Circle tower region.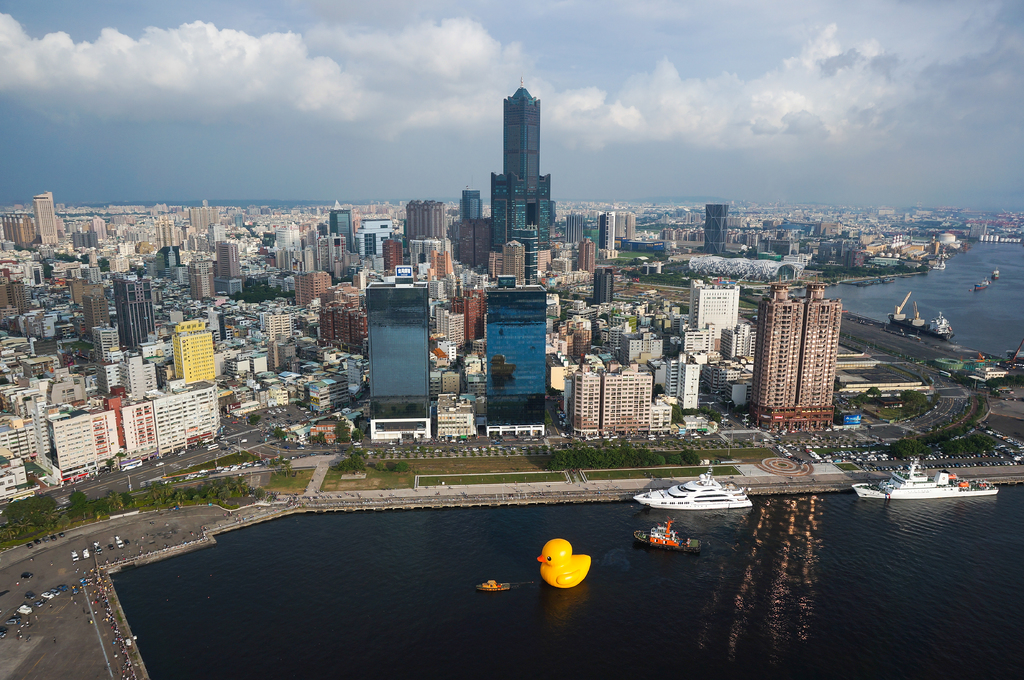
Region: Rect(702, 203, 732, 254).
